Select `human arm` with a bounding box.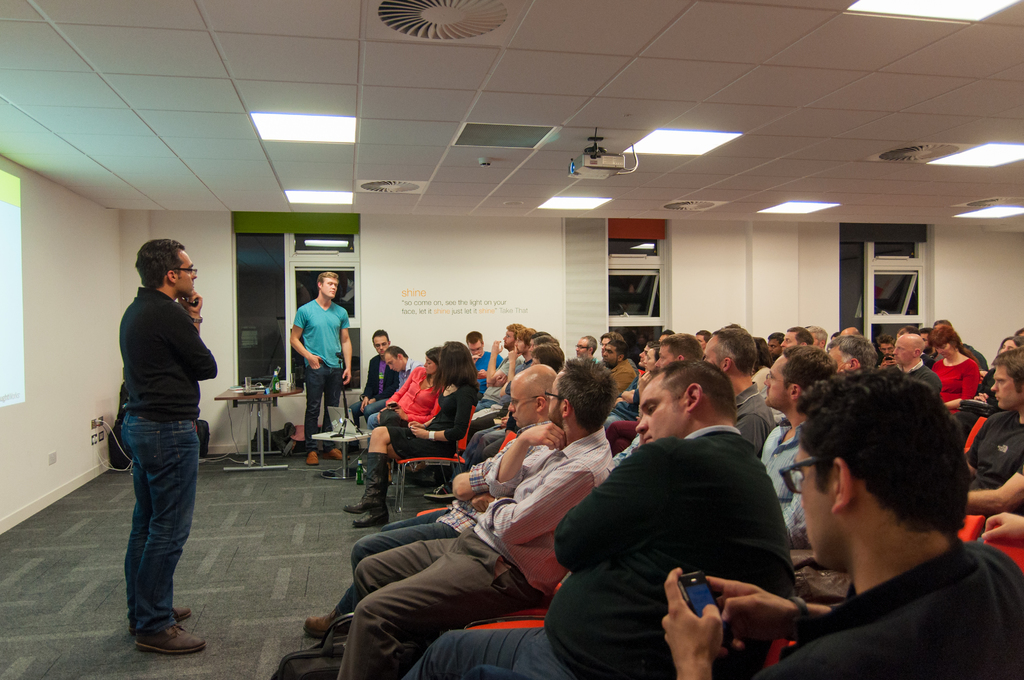
l=336, t=314, r=358, b=395.
